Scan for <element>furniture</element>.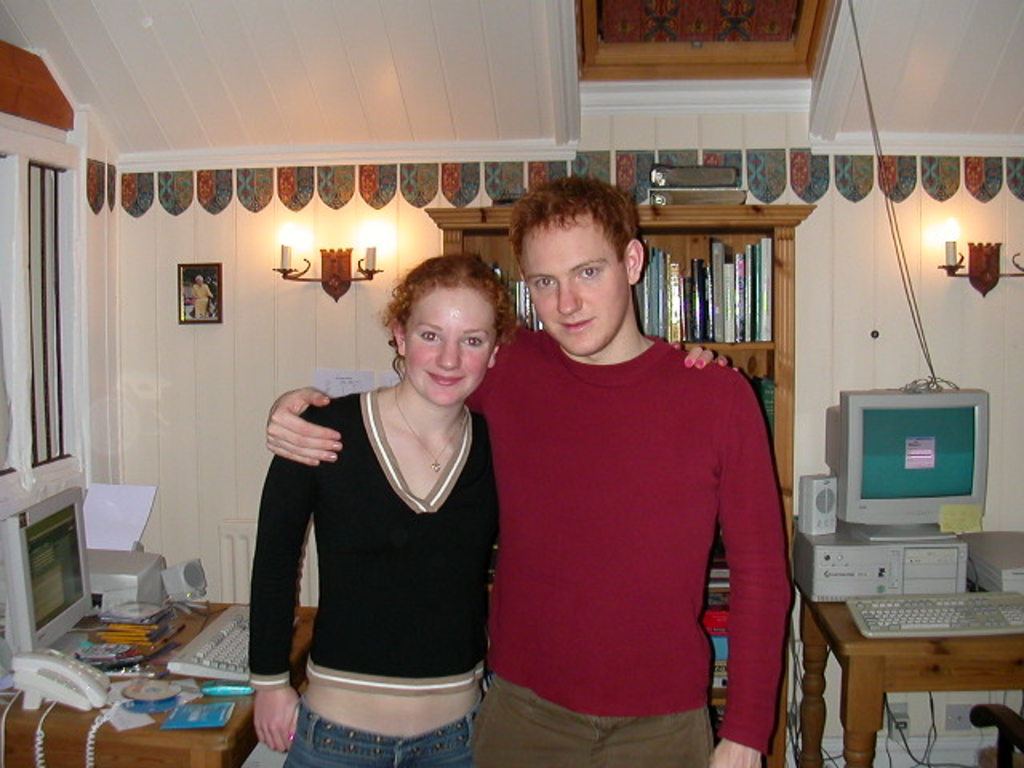
Scan result: [971, 702, 1022, 766].
